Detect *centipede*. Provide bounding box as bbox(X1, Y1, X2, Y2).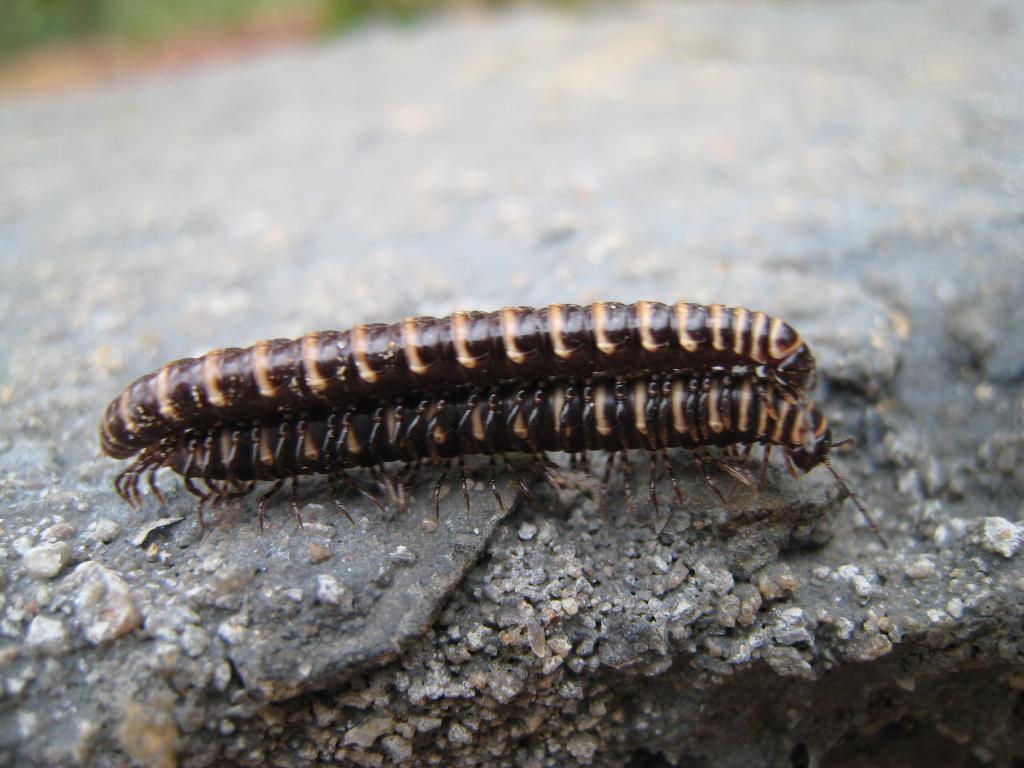
bbox(93, 299, 816, 460).
